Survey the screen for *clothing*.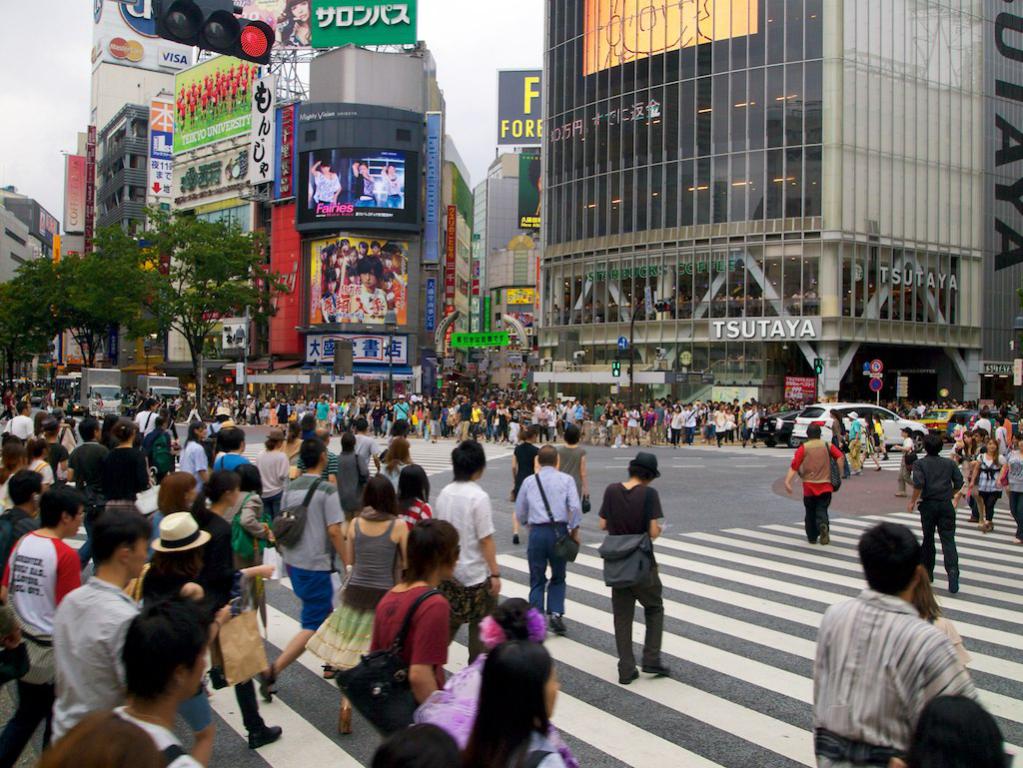
Survey found: Rect(418, 648, 584, 767).
